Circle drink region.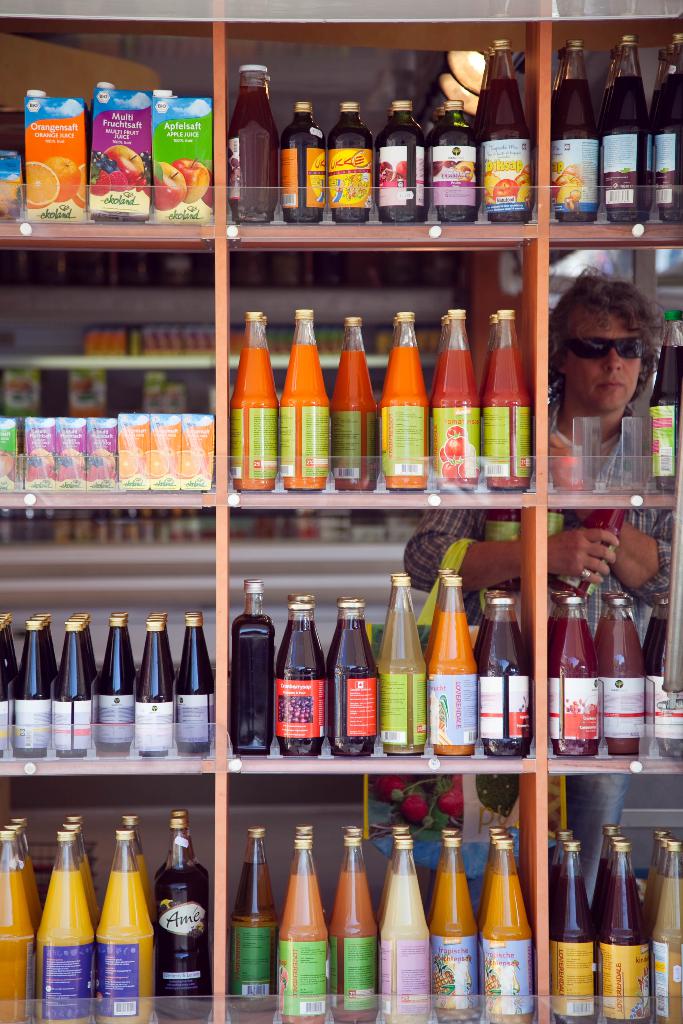
Region: bbox=[152, 862, 213, 1023].
